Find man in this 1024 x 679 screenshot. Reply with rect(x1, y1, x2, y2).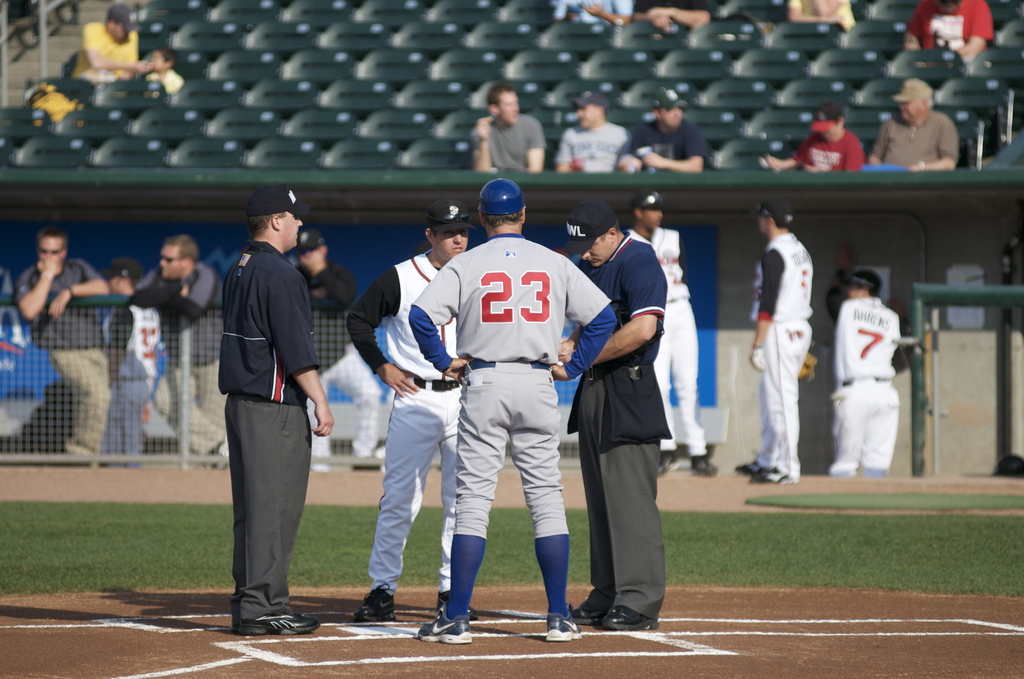
rect(107, 237, 226, 473).
